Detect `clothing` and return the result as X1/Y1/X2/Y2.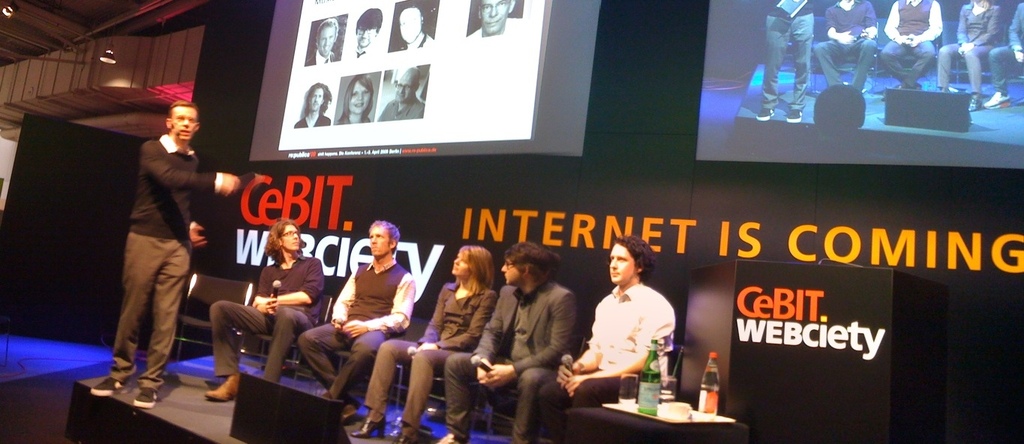
214/255/323/380.
